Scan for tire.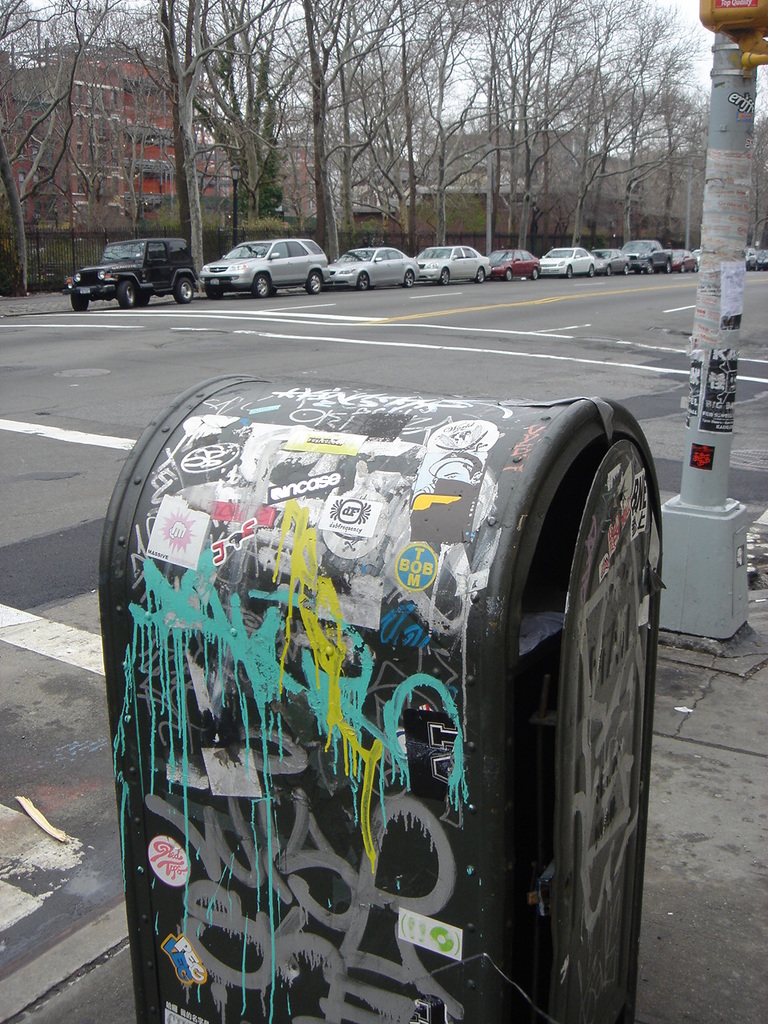
Scan result: select_region(606, 263, 612, 278).
